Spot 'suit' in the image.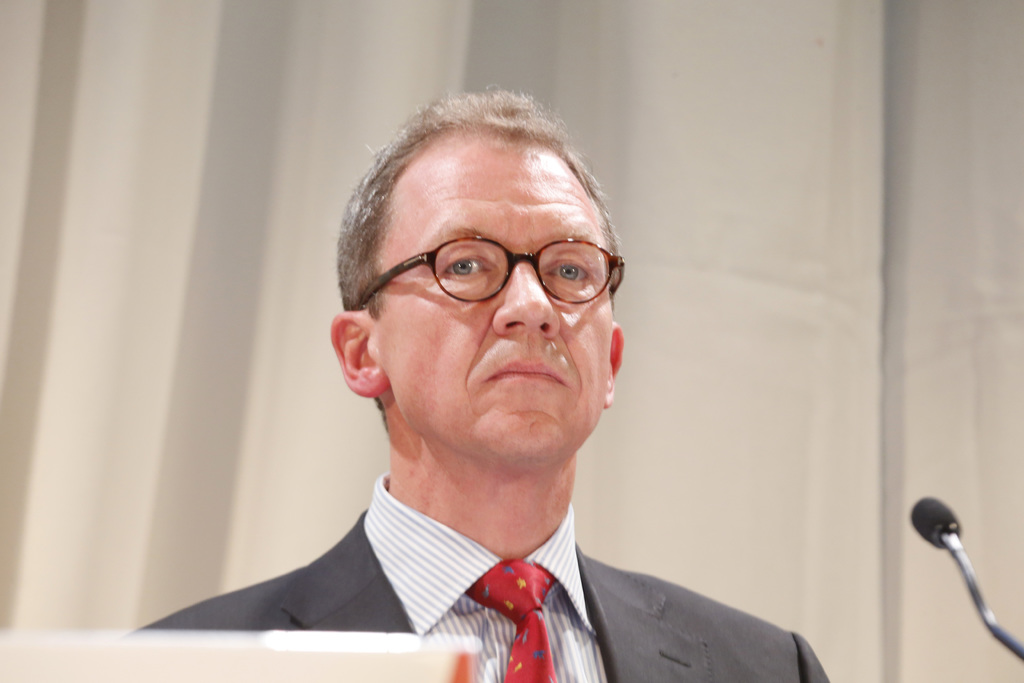
'suit' found at <region>149, 440, 826, 674</region>.
